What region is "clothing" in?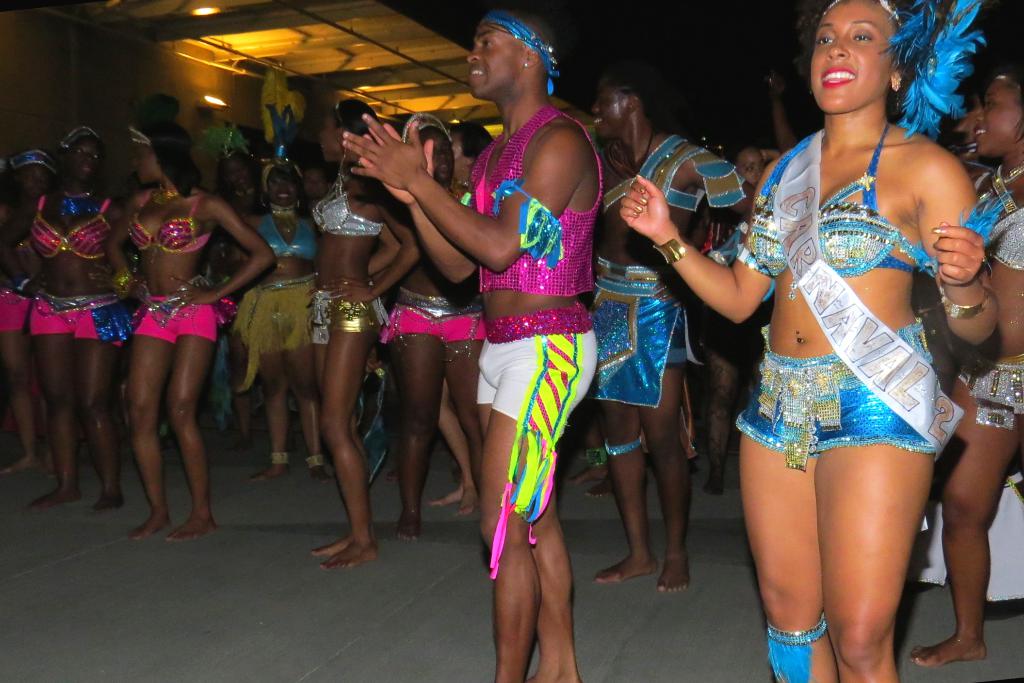
locate(0, 273, 40, 338).
